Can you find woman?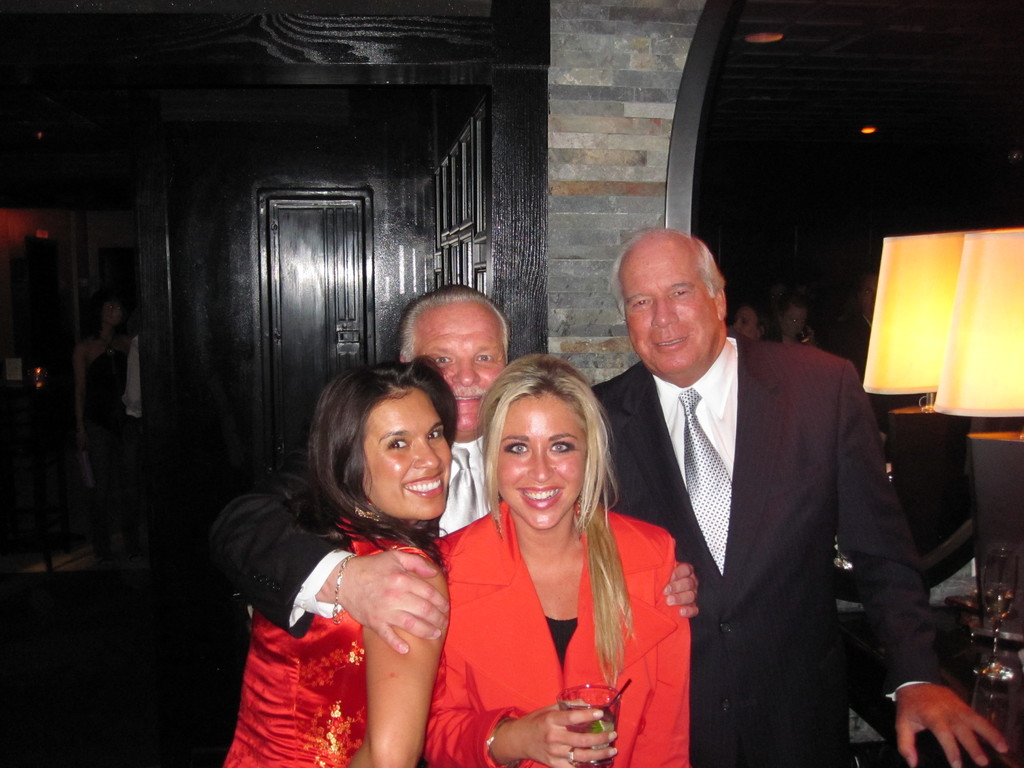
Yes, bounding box: bbox=[436, 349, 696, 767].
